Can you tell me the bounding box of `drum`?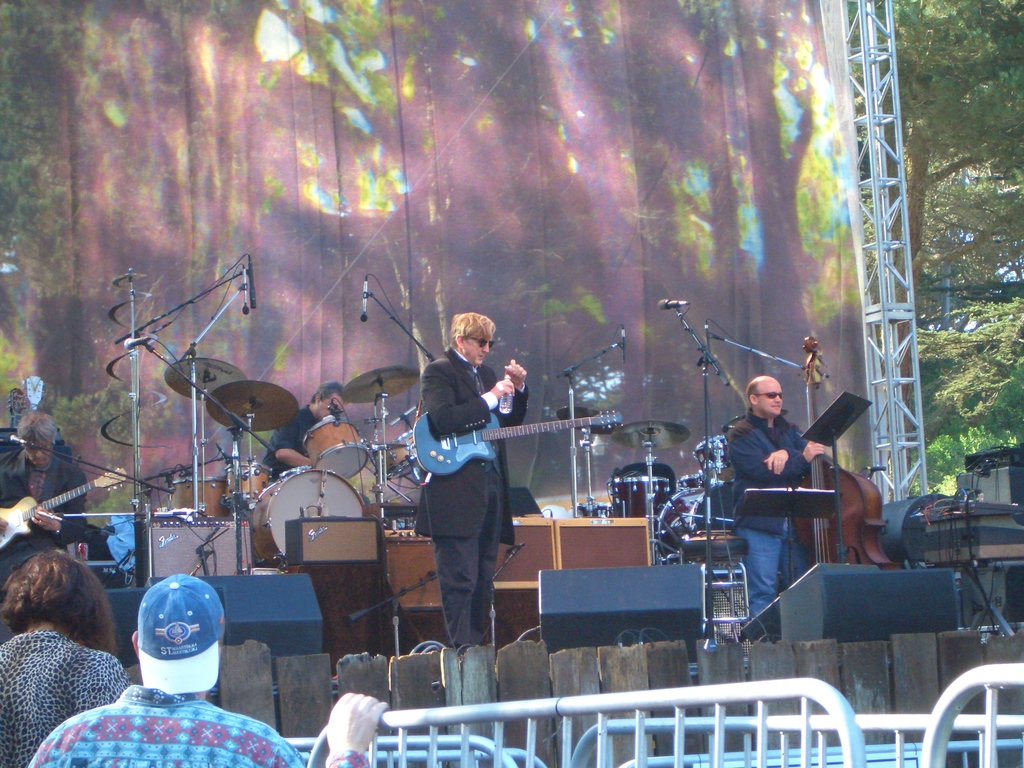
[x1=248, y1=470, x2=365, y2=569].
